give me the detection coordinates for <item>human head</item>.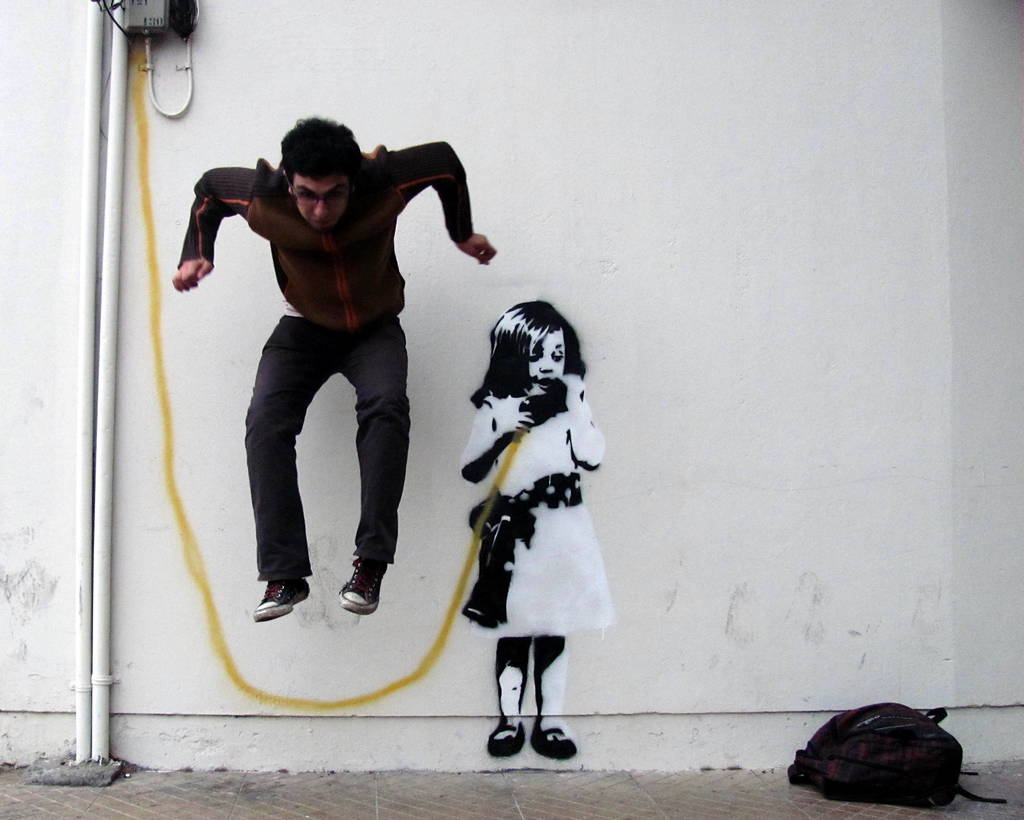
469:291:576:404.
